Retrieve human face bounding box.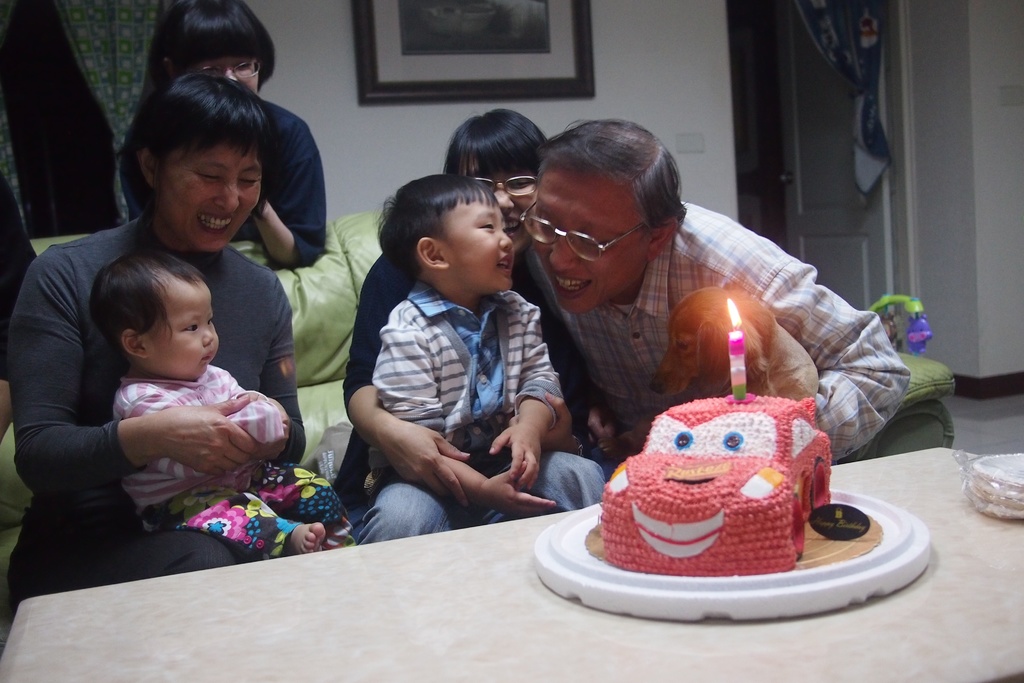
Bounding box: rect(194, 60, 260, 96).
